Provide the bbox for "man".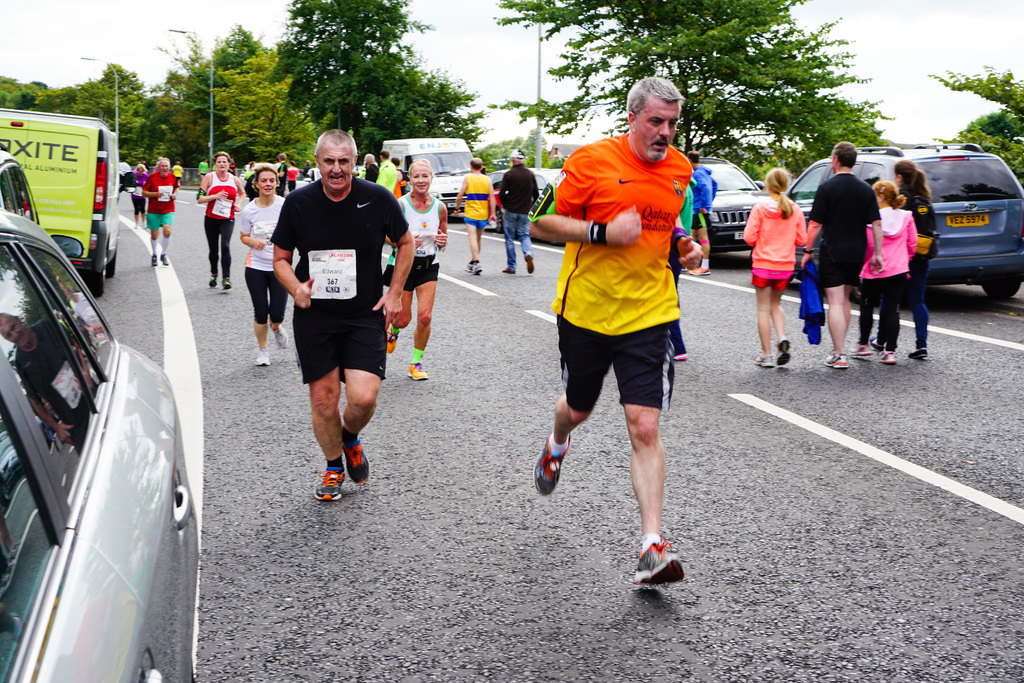
select_region(145, 159, 176, 261).
